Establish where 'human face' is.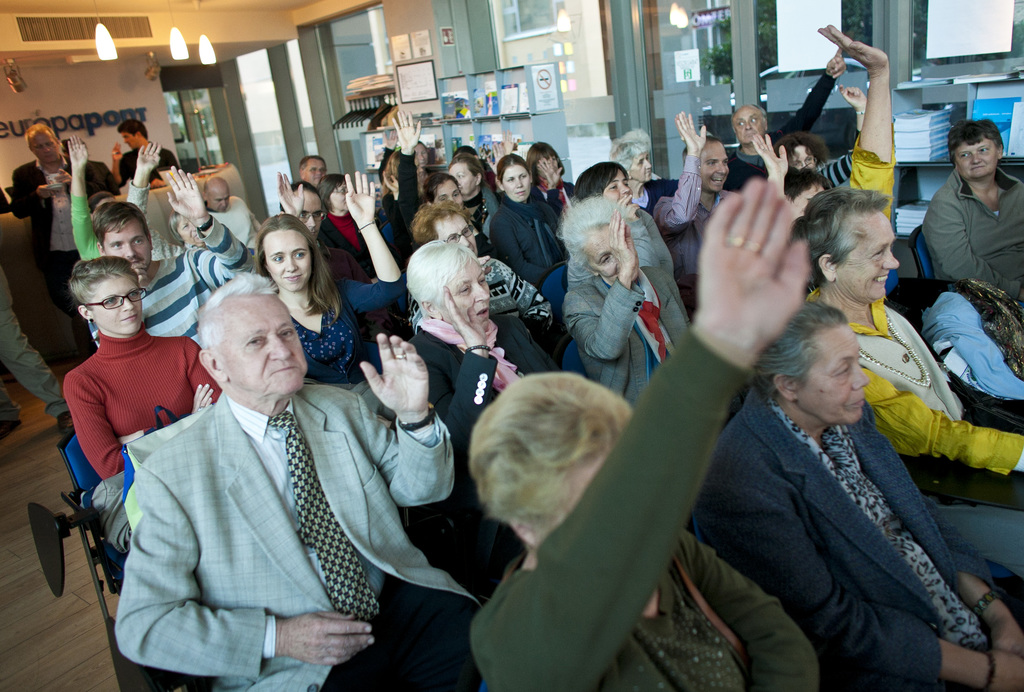
Established at 174 218 206 248.
